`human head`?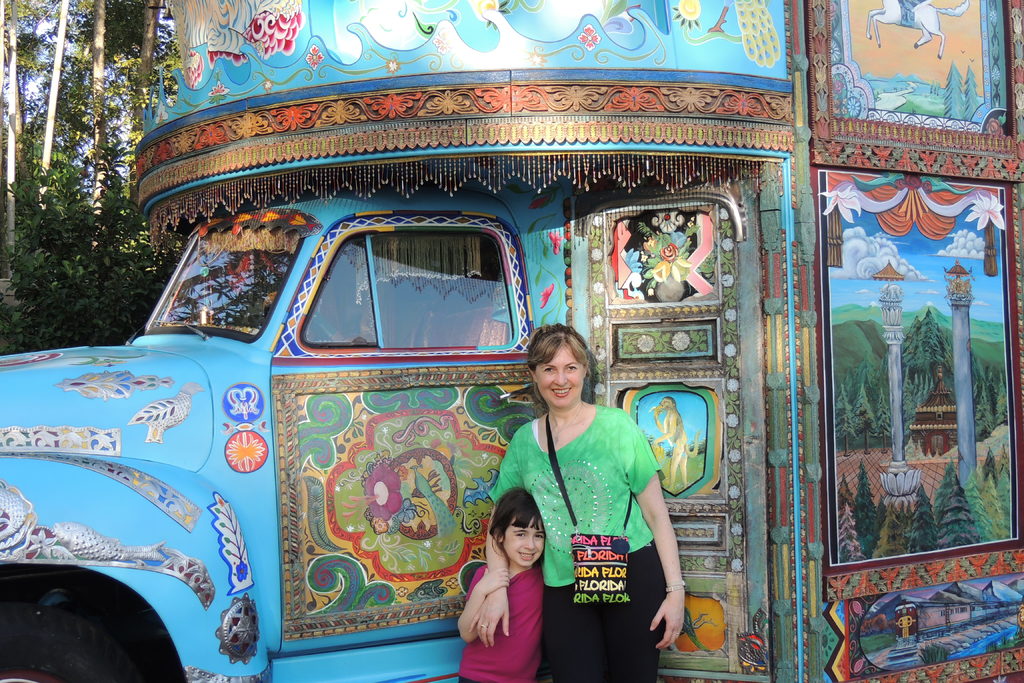
{"left": 488, "top": 486, "right": 546, "bottom": 569}
